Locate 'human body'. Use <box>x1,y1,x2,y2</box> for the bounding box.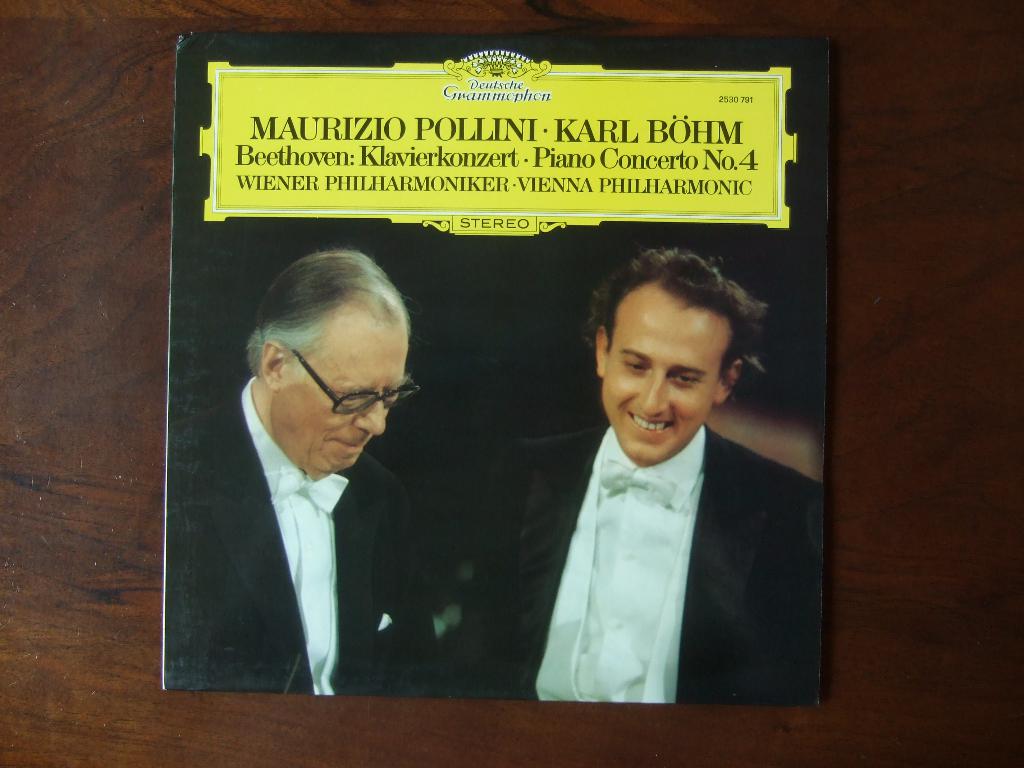
<box>174,383,435,696</box>.
